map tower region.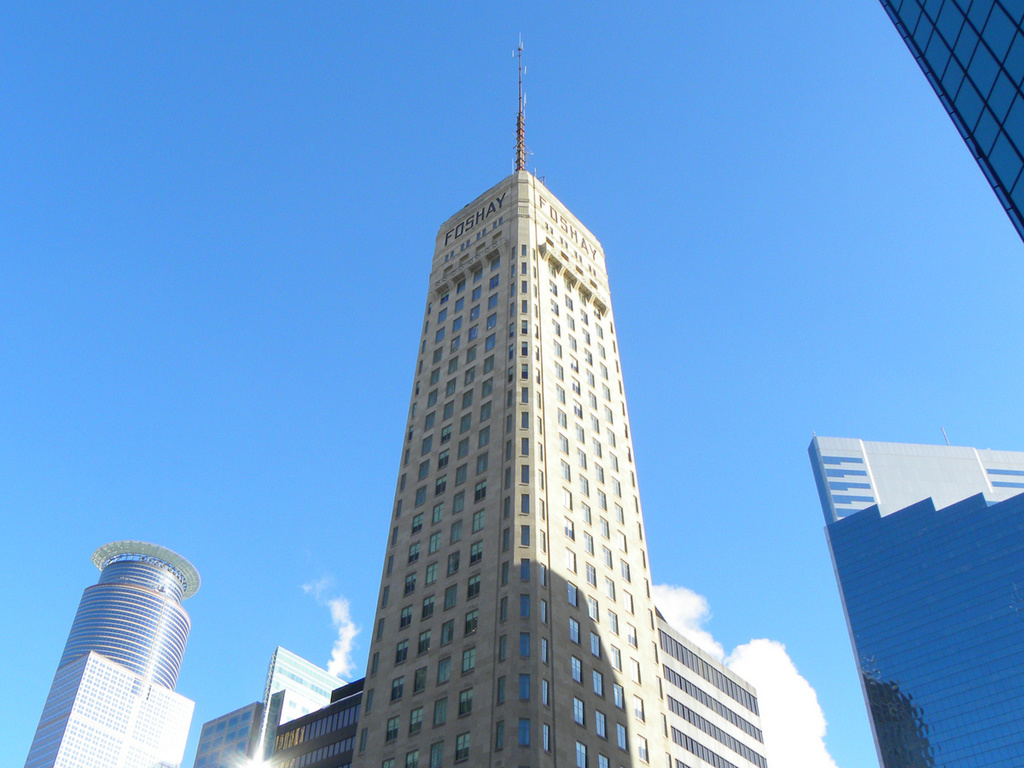
Mapped to (13,546,183,767).
